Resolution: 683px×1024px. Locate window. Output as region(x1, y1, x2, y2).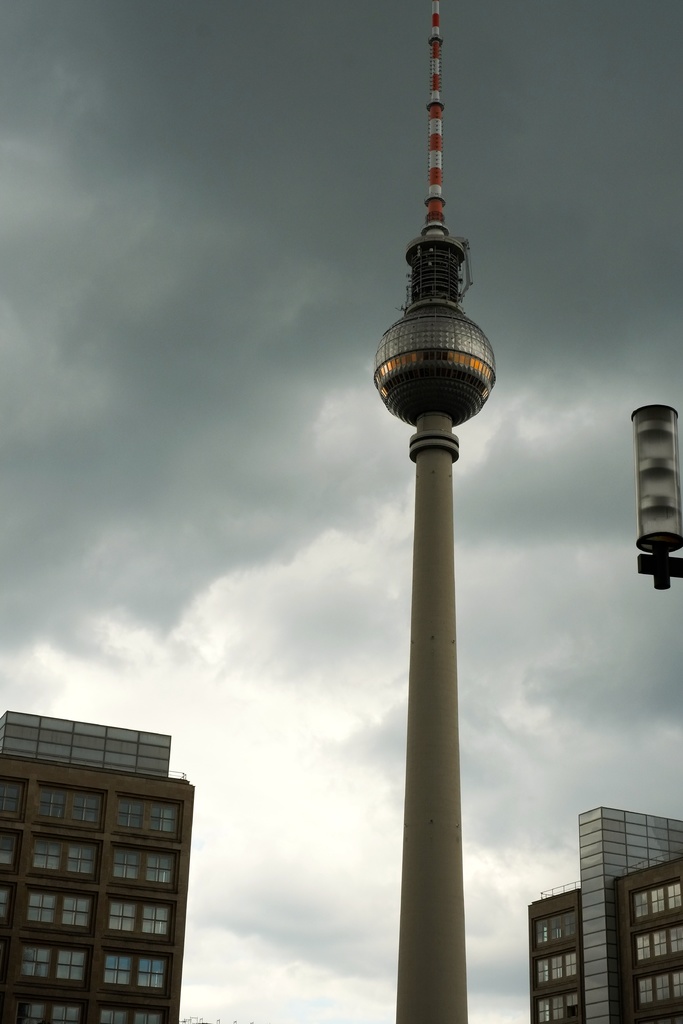
region(640, 962, 682, 1012).
